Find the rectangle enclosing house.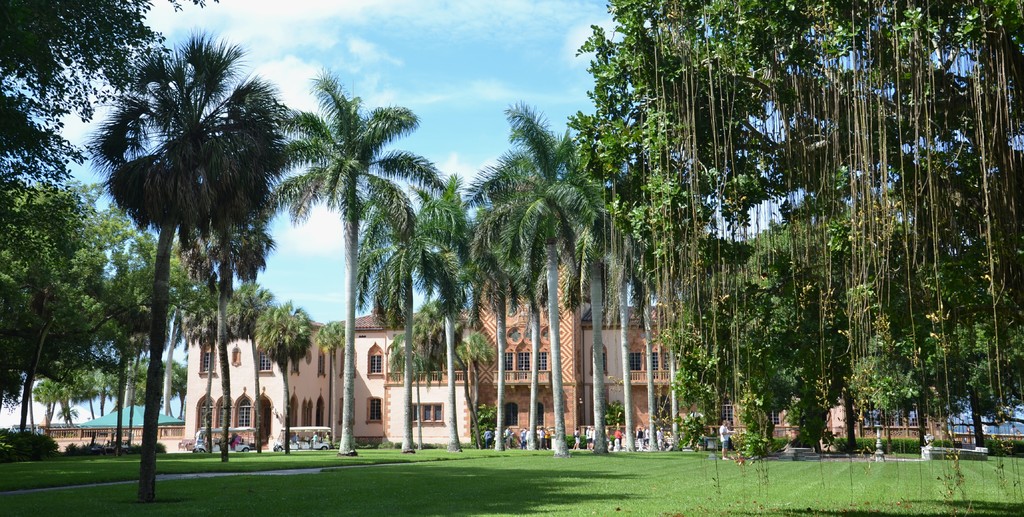
BBox(185, 261, 856, 447).
